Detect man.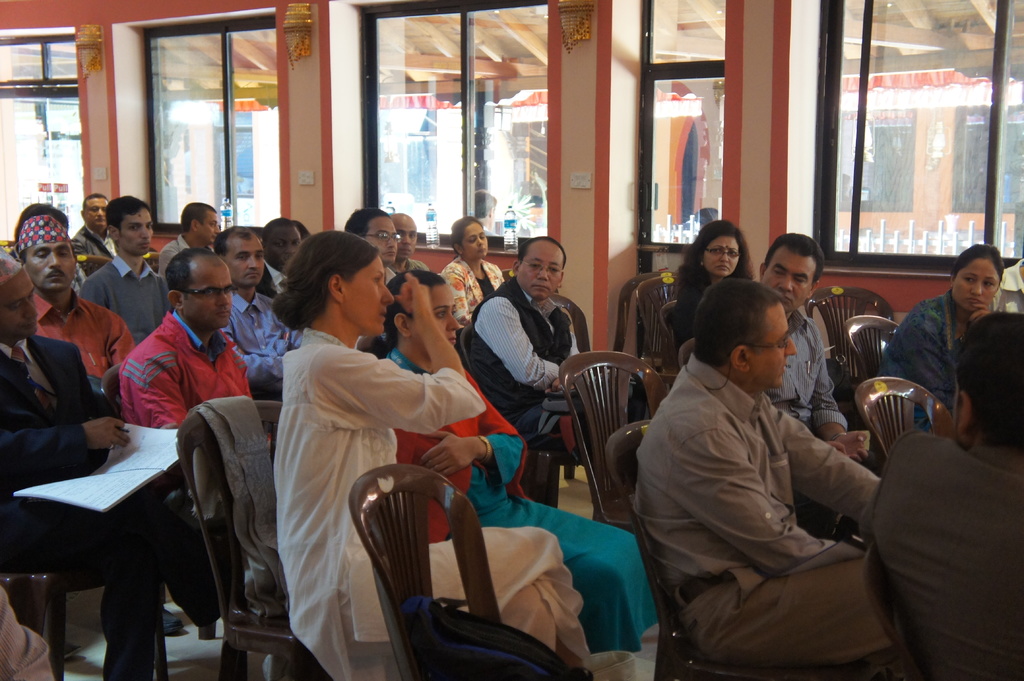
Detected at <box>0,234,221,680</box>.
